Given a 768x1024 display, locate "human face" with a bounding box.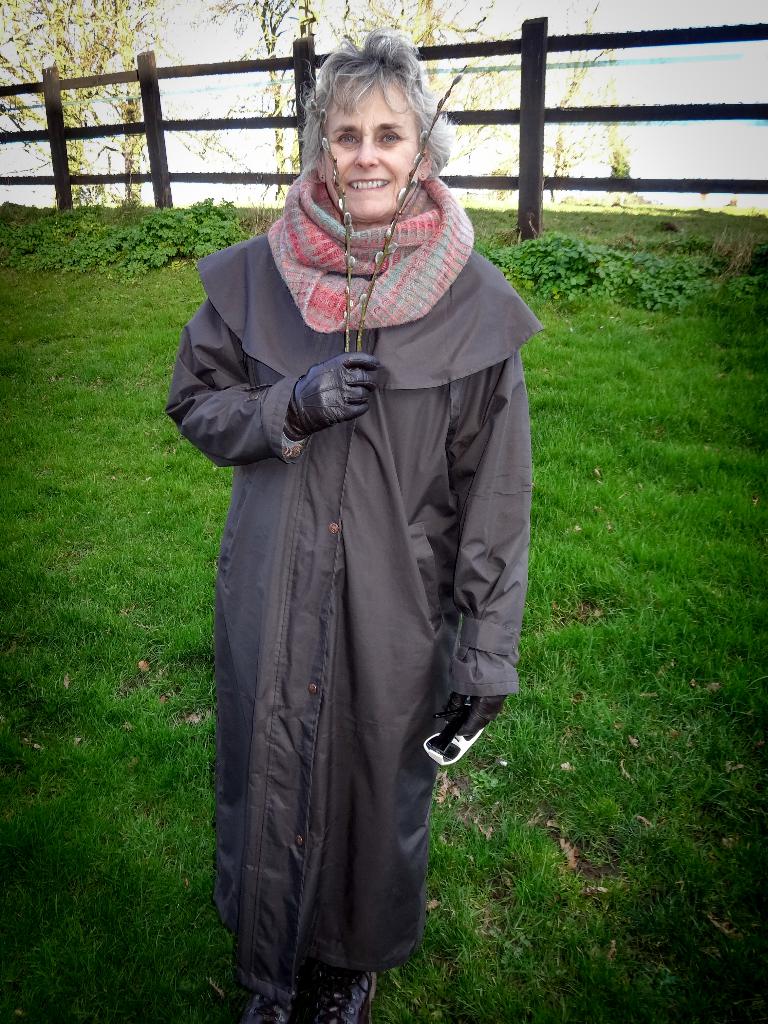
Located: 319, 64, 413, 216.
